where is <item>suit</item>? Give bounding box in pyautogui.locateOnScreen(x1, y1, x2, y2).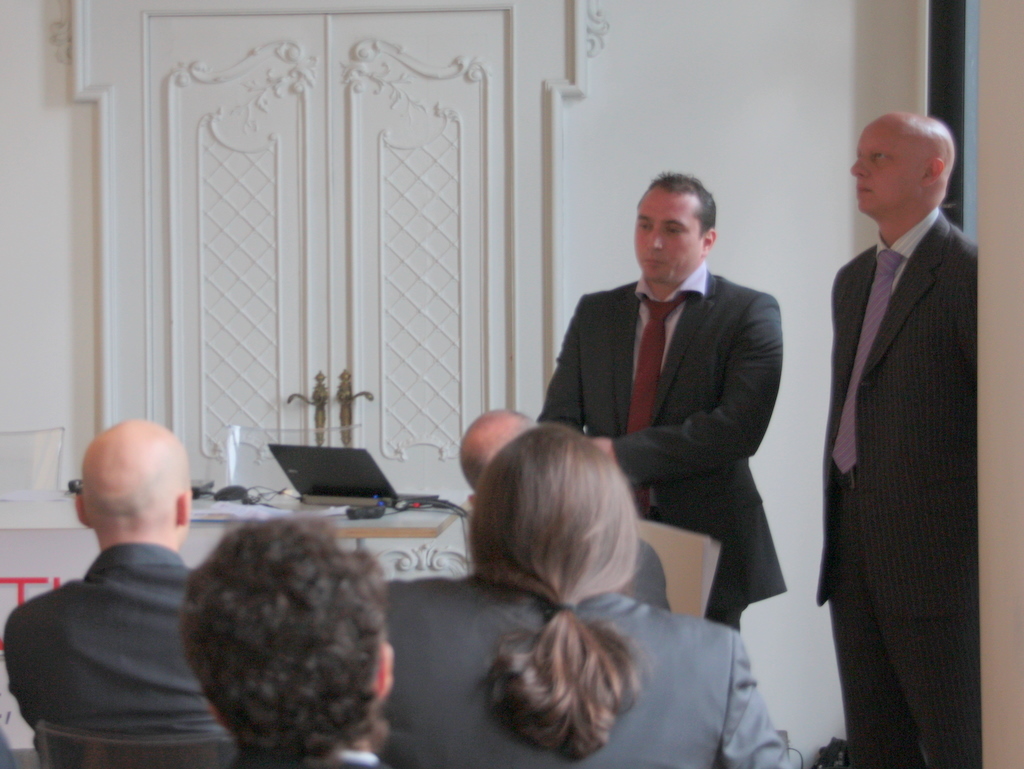
pyautogui.locateOnScreen(543, 259, 787, 631).
